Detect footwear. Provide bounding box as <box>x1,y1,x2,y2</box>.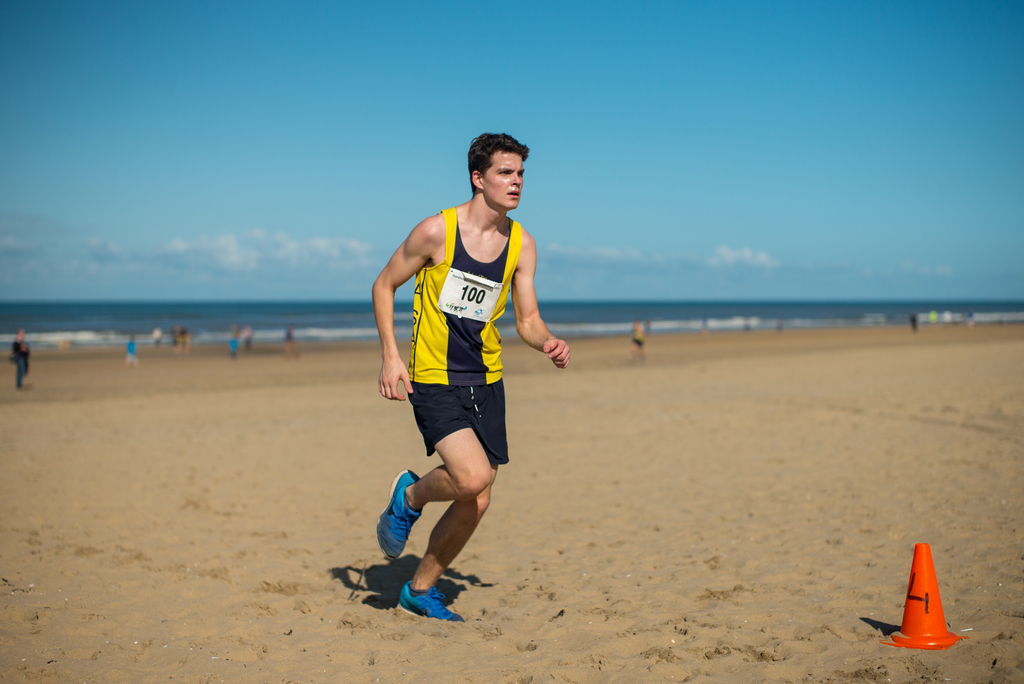
<box>393,584,466,623</box>.
